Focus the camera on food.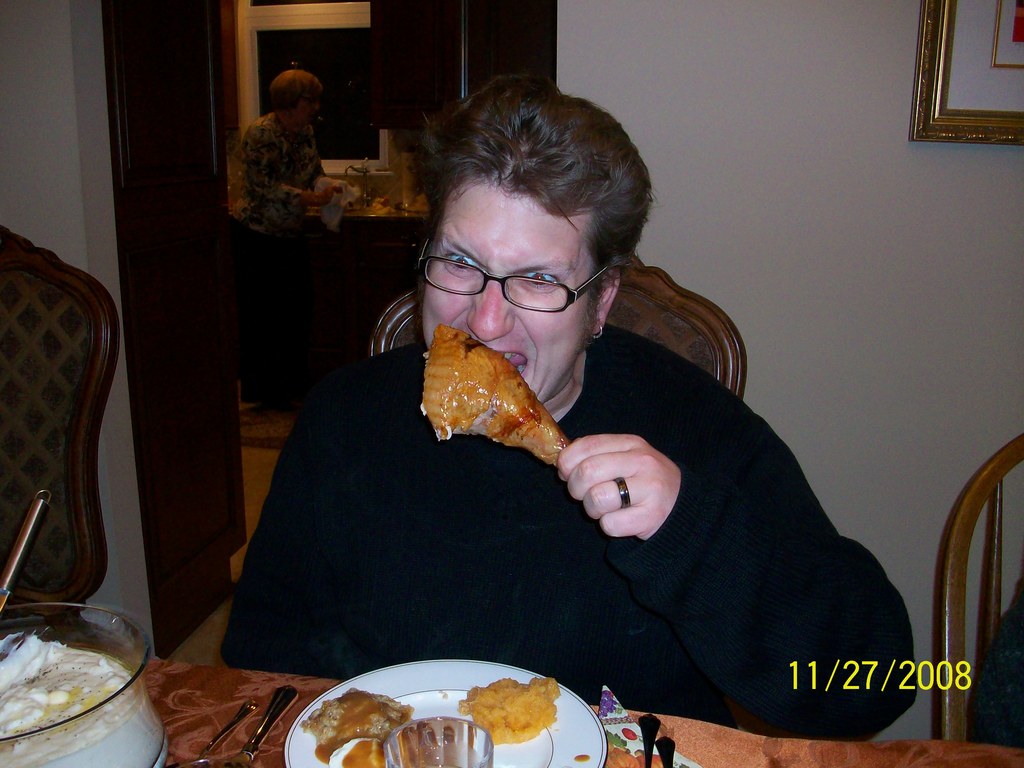
Focus region: BBox(452, 675, 561, 746).
